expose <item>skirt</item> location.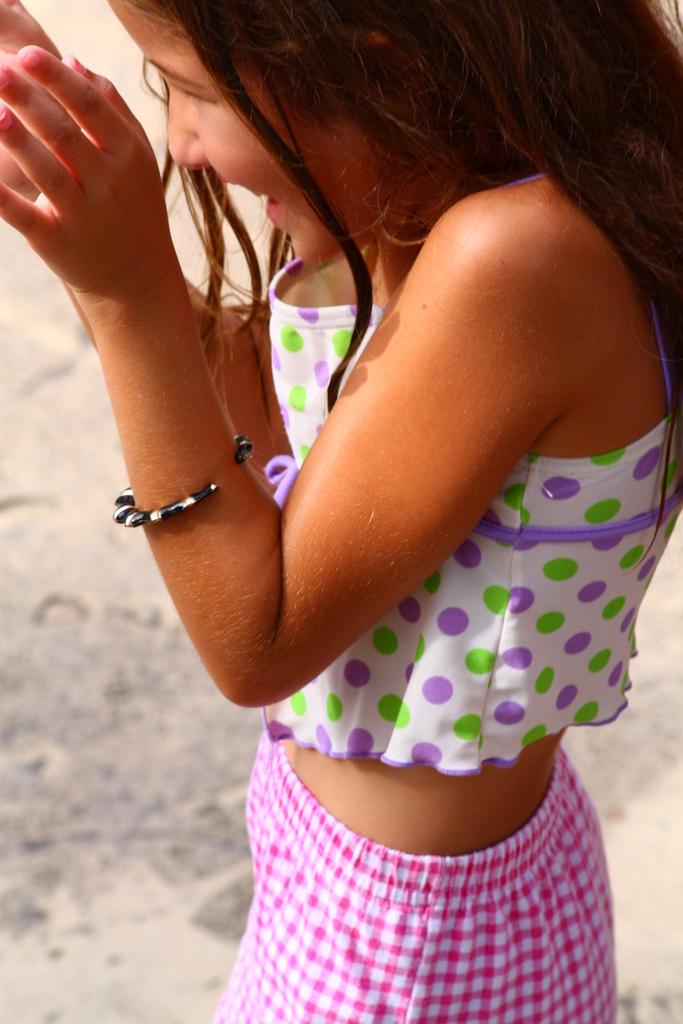
Exposed at left=208, top=728, right=616, bottom=1023.
